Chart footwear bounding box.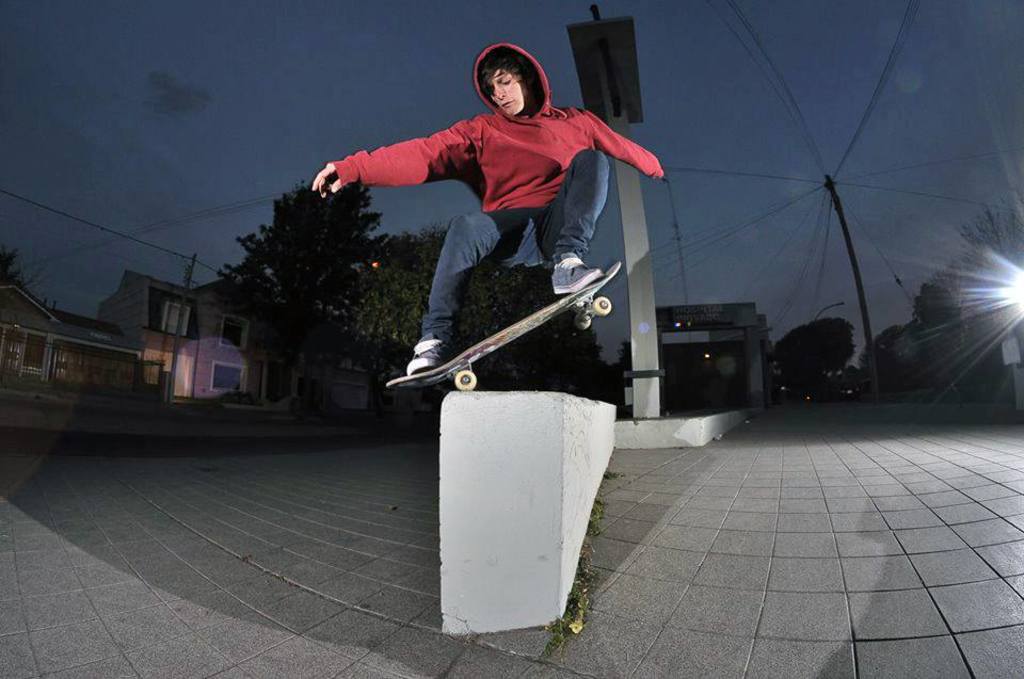
Charted: box(555, 254, 605, 296).
